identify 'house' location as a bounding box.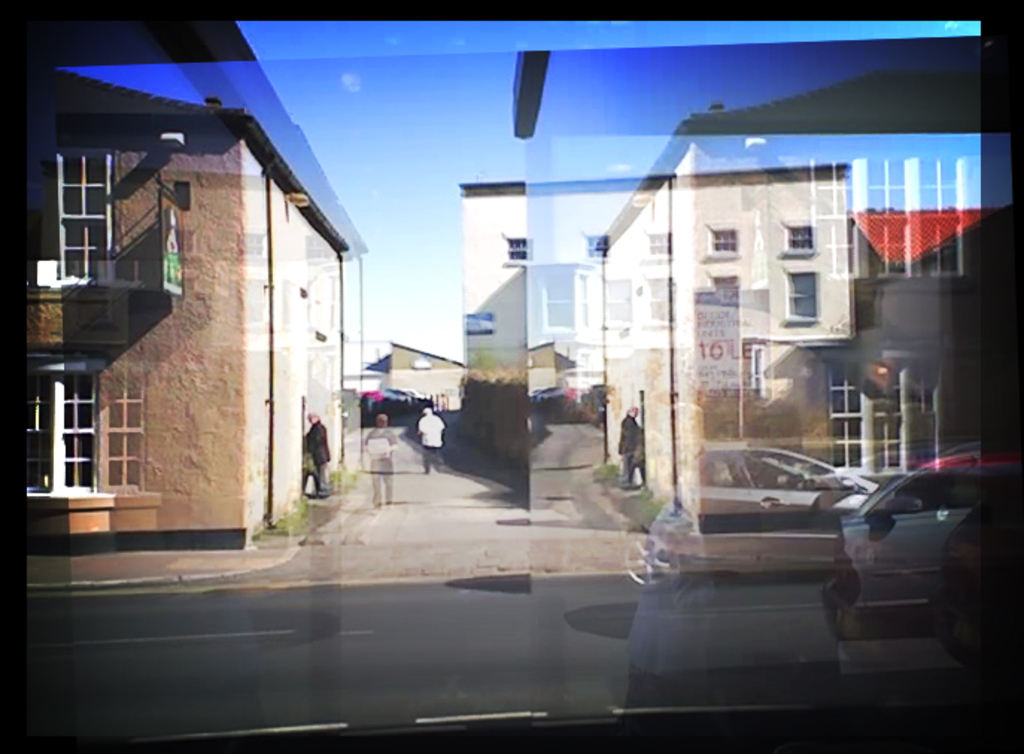
<box>25,67,346,556</box>.
